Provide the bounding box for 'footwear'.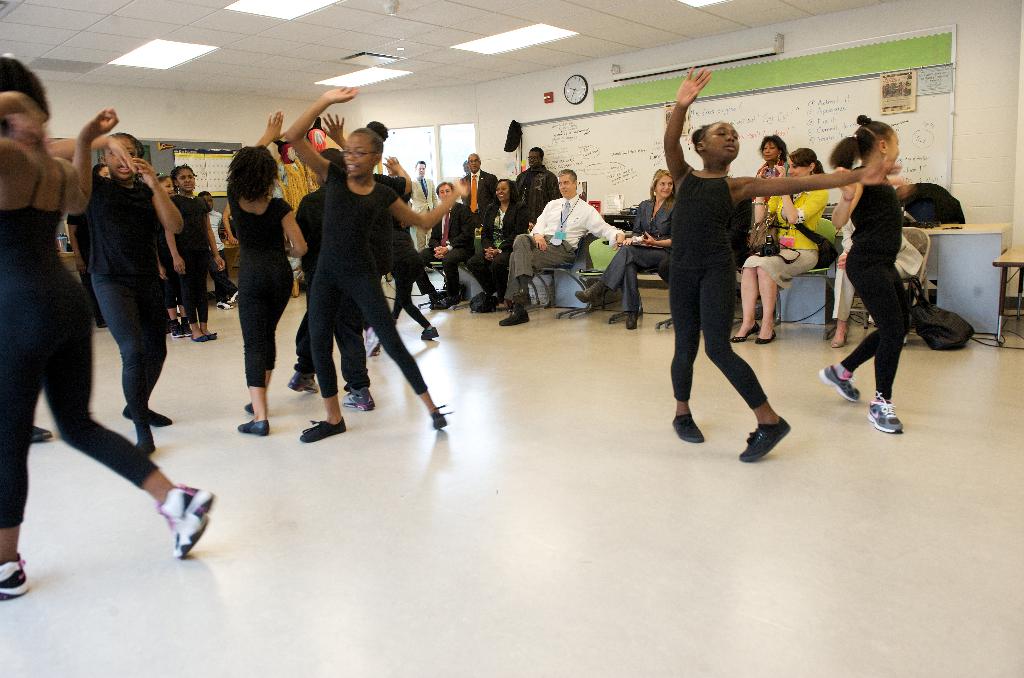
bbox=[152, 481, 216, 558].
